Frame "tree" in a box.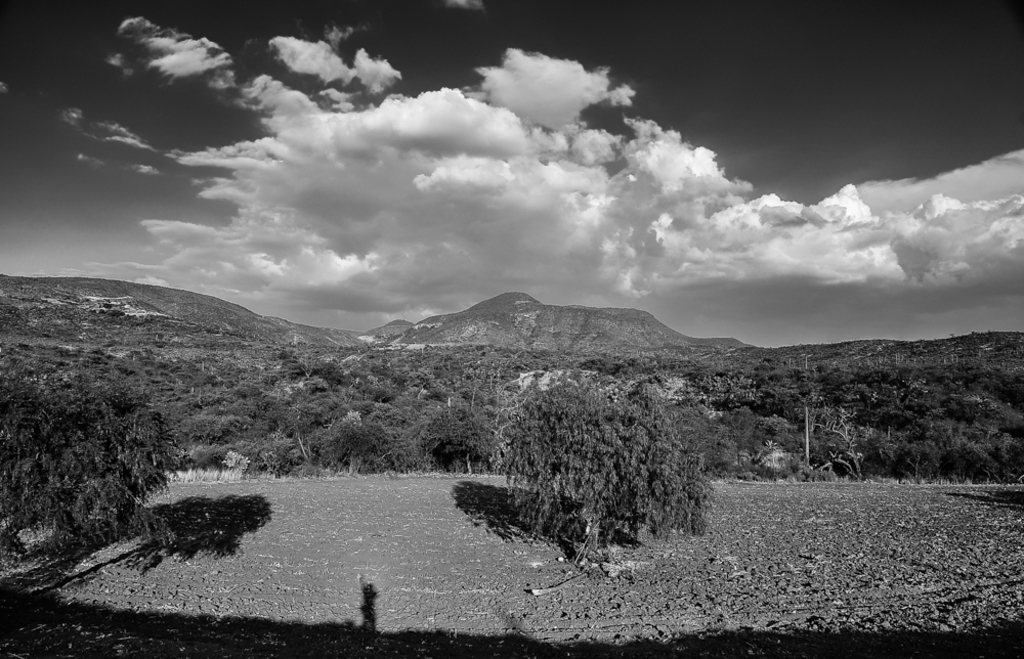
box(0, 372, 179, 579).
